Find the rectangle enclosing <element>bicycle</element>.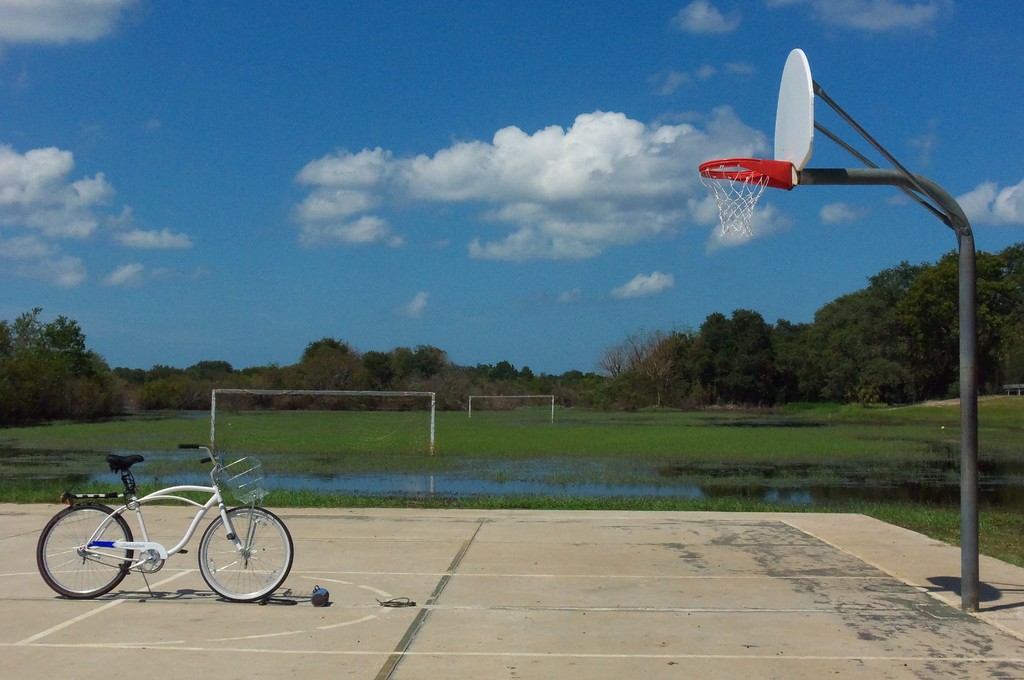
BBox(42, 435, 291, 607).
